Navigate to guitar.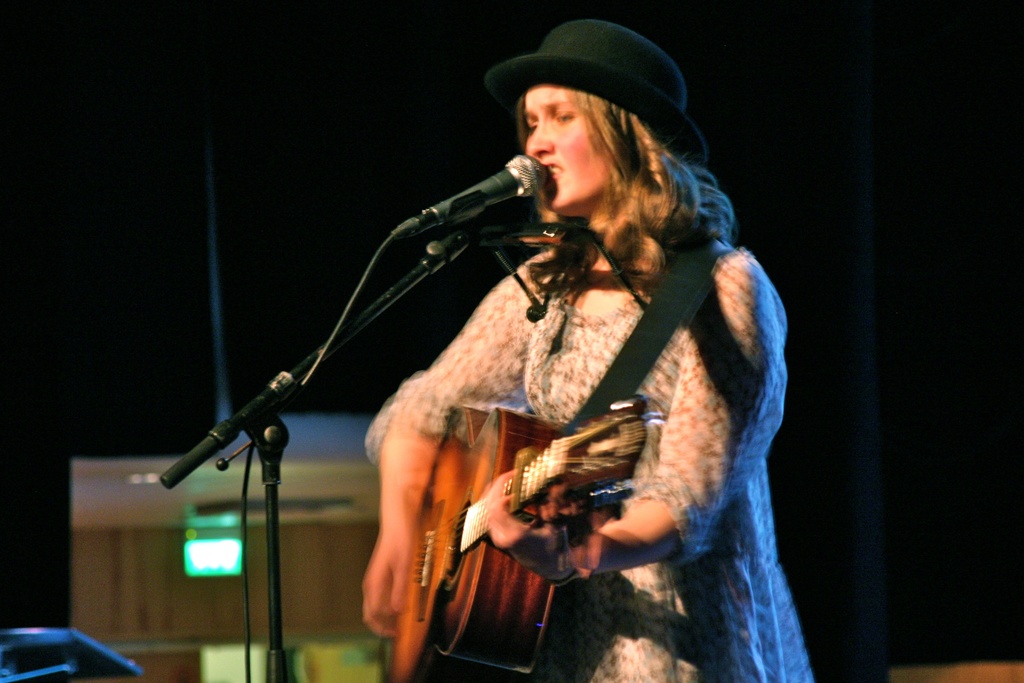
Navigation target: (380, 389, 644, 682).
